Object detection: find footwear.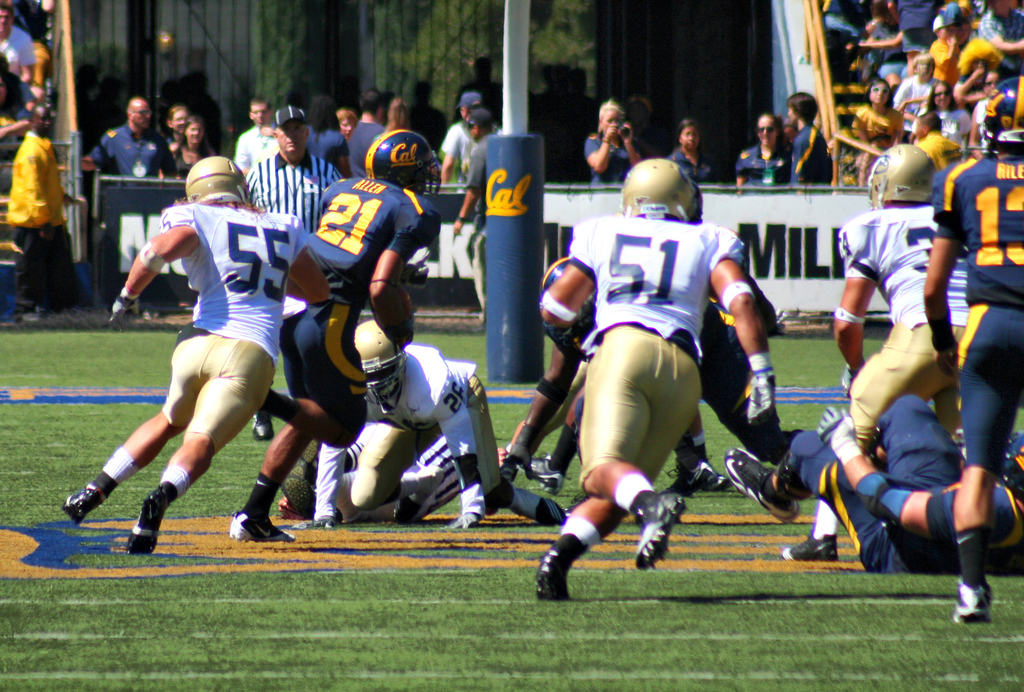
[x1=516, y1=451, x2=568, y2=492].
